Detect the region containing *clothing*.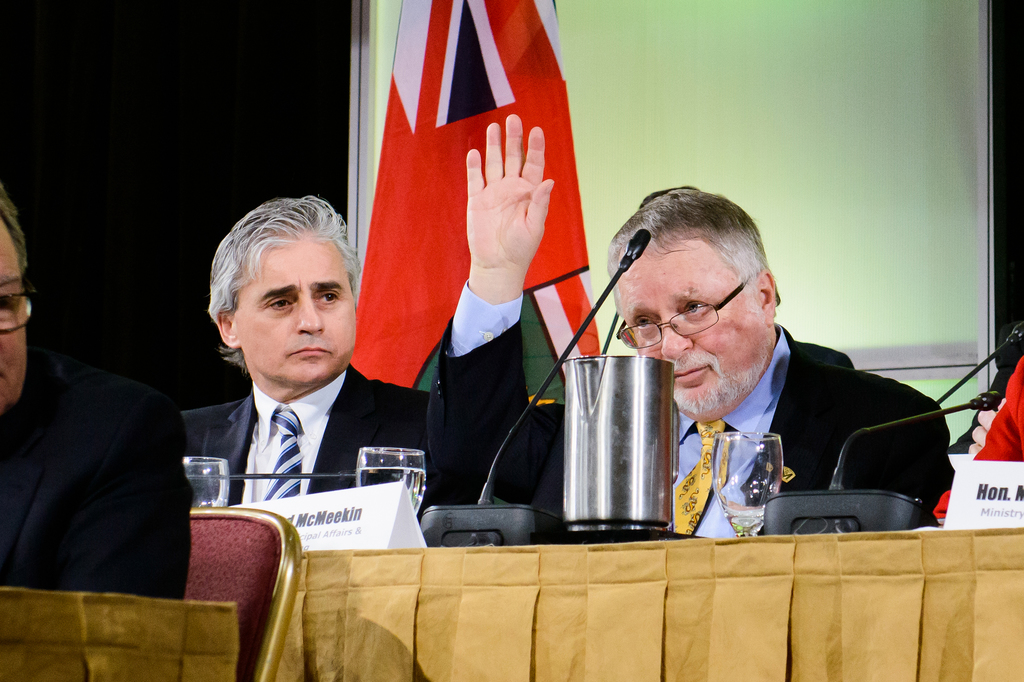
348,0,605,413.
